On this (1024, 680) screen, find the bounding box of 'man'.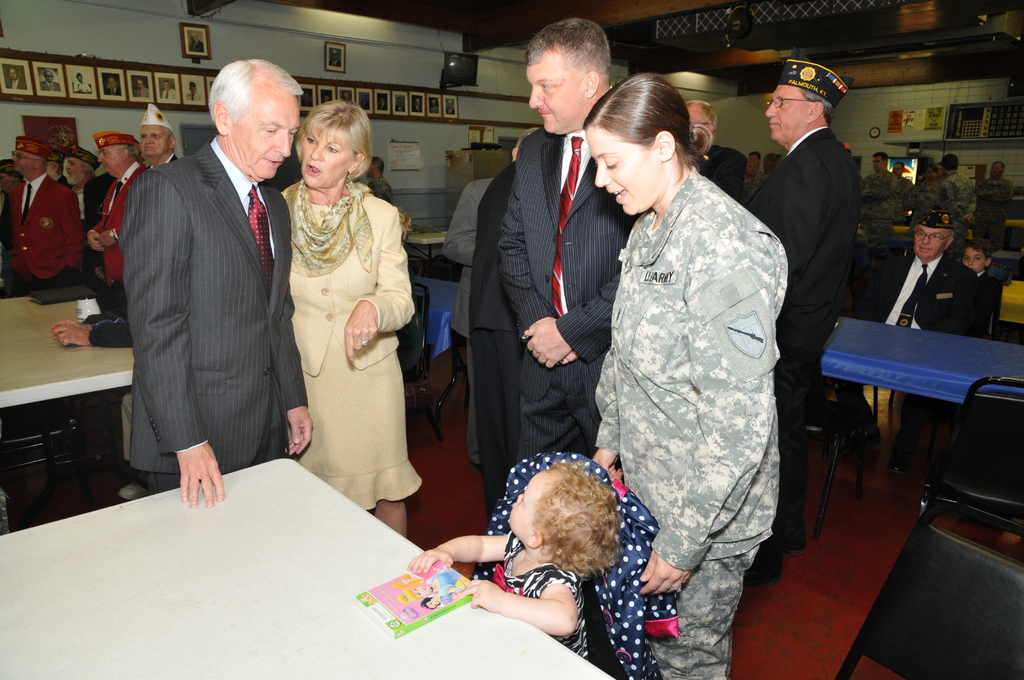
Bounding box: l=863, t=152, r=904, b=219.
